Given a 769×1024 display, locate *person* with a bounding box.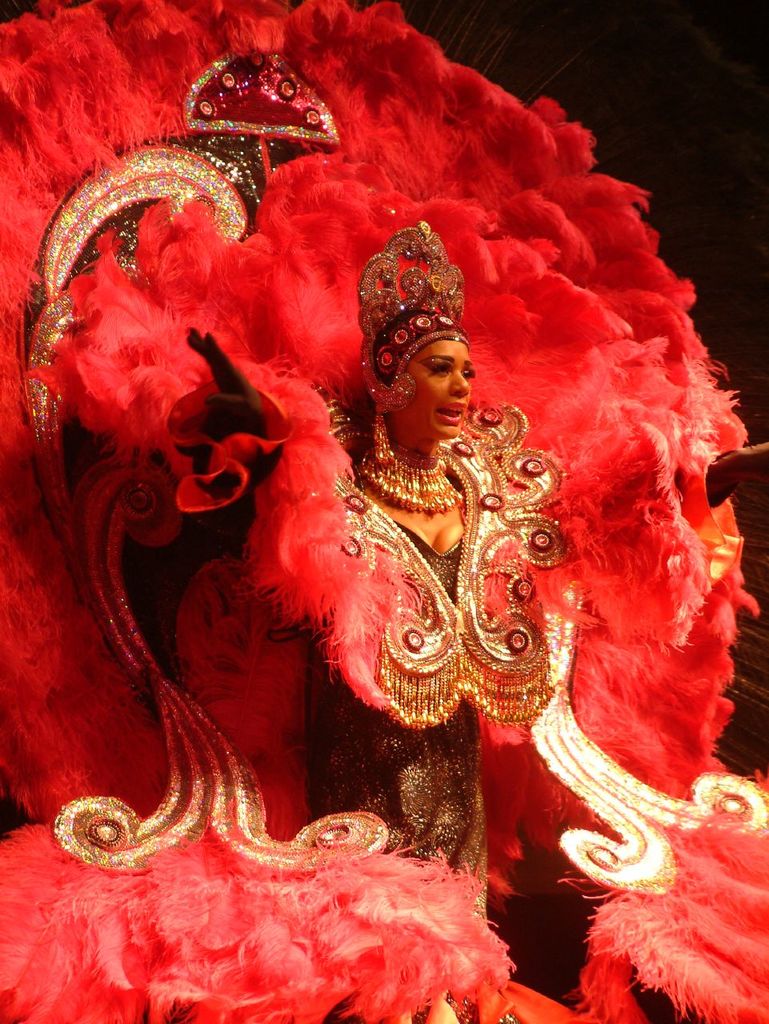
Located: detection(157, 213, 768, 1023).
